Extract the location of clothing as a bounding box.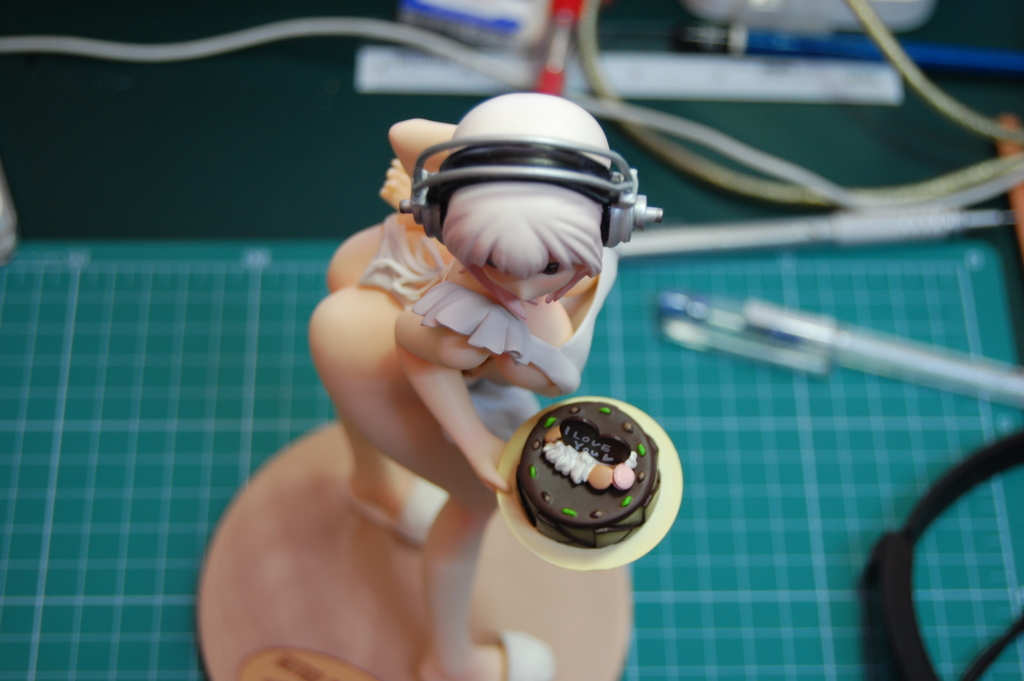
[x1=414, y1=247, x2=621, y2=391].
